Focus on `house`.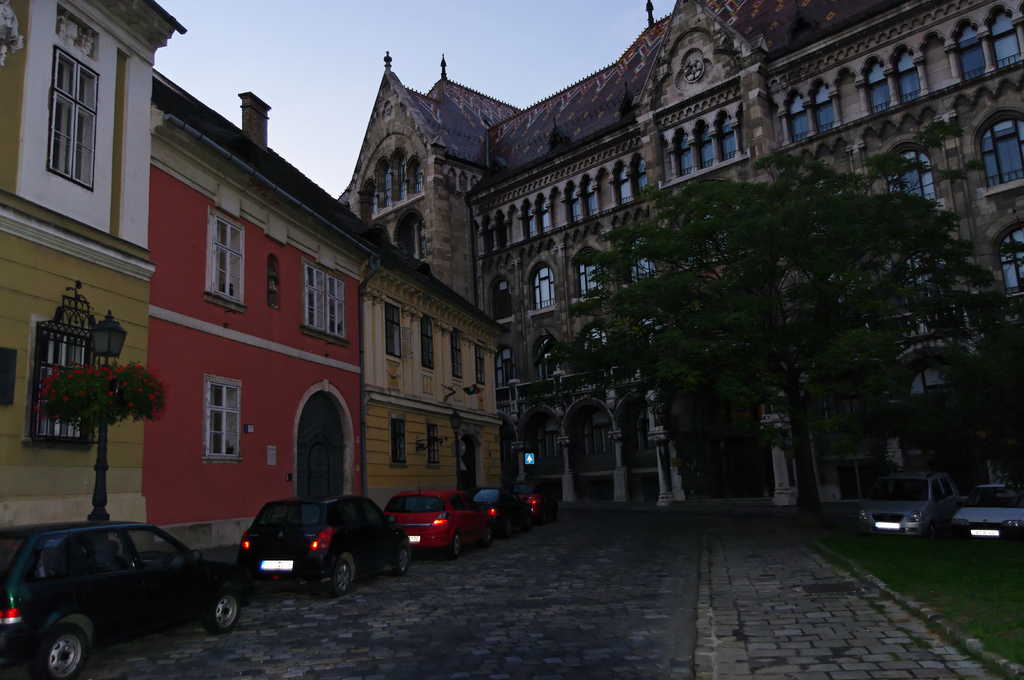
Focused at [left=486, top=0, right=1023, bottom=504].
